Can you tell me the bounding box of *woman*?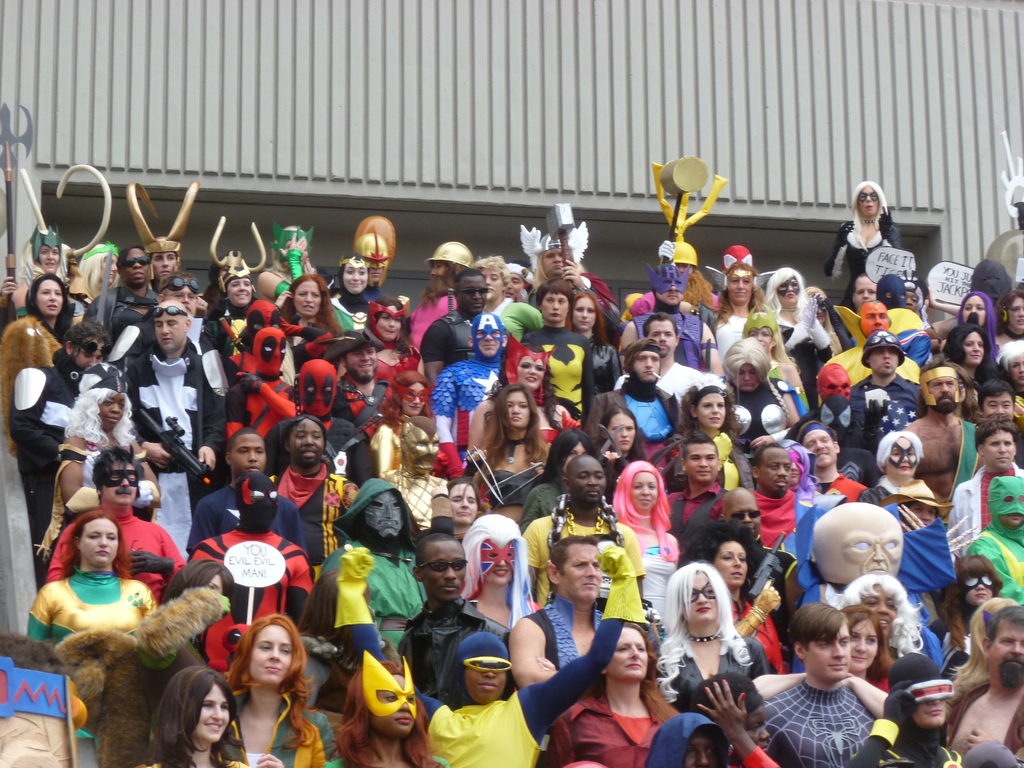
273/280/340/372.
